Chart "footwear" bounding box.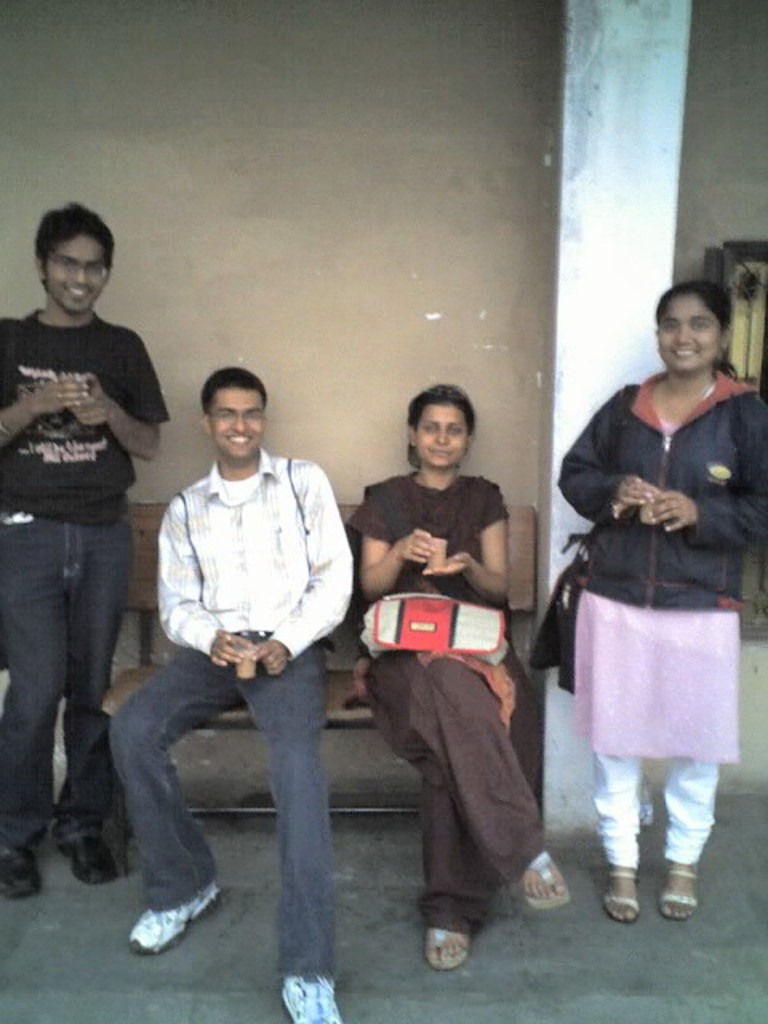
Charted: box(130, 877, 211, 954).
